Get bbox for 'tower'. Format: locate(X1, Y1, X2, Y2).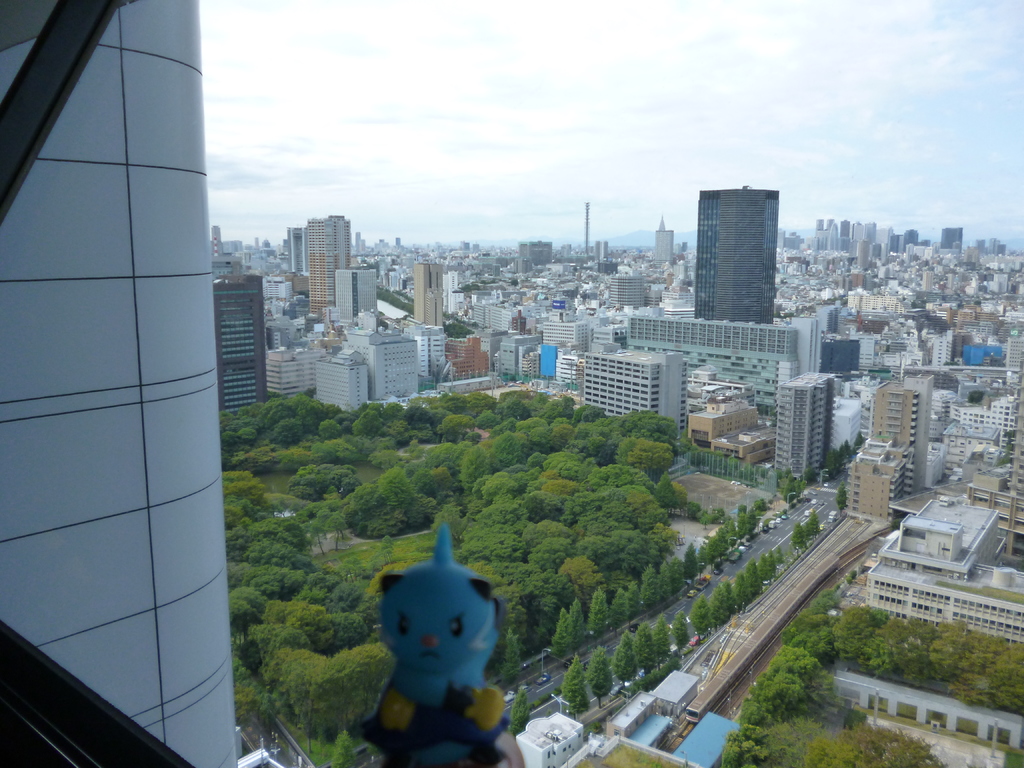
locate(260, 237, 268, 248).
